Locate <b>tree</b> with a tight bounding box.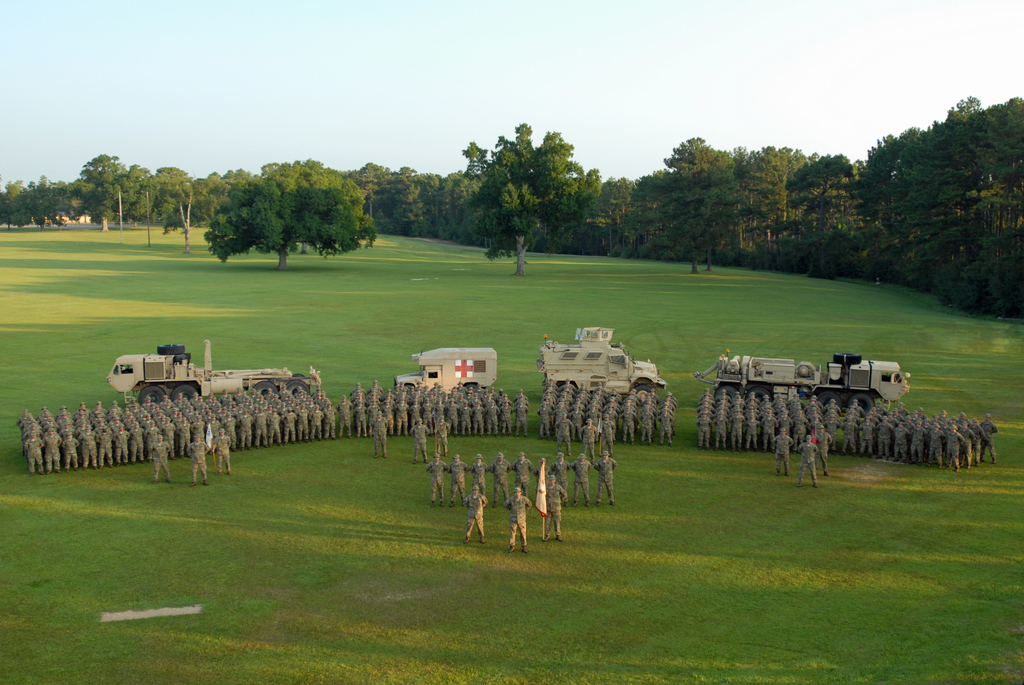
737, 140, 825, 281.
